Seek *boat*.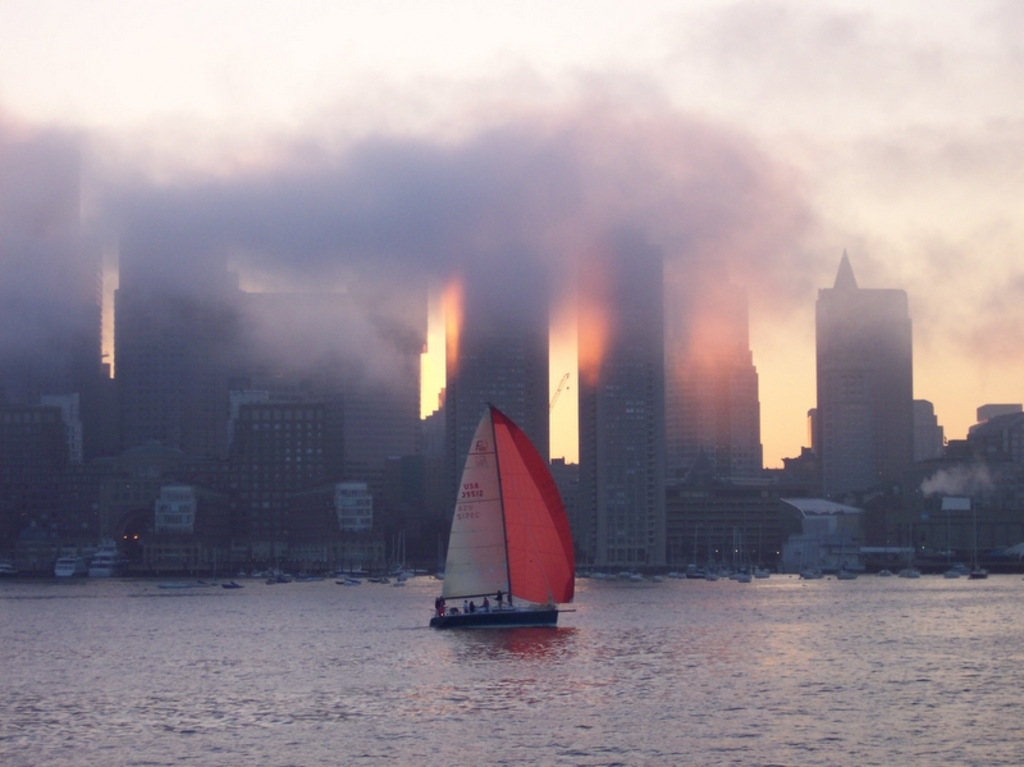
Rect(219, 576, 241, 589).
